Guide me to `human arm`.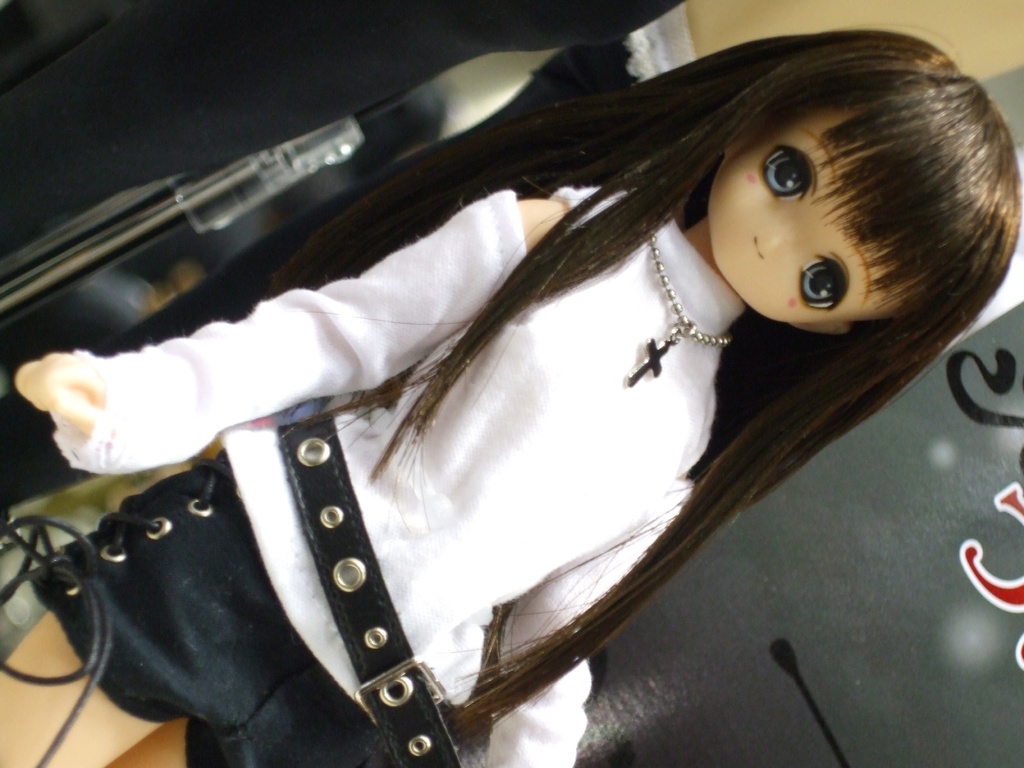
Guidance: bbox=(11, 195, 568, 458).
